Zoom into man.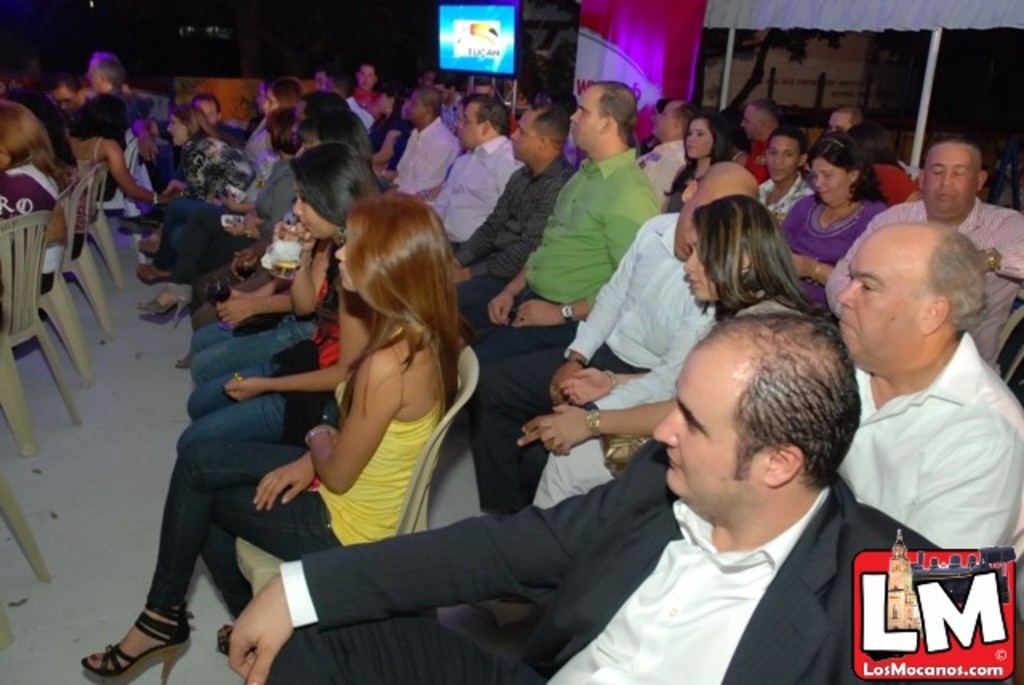
Zoom target: l=349, t=62, r=390, b=128.
